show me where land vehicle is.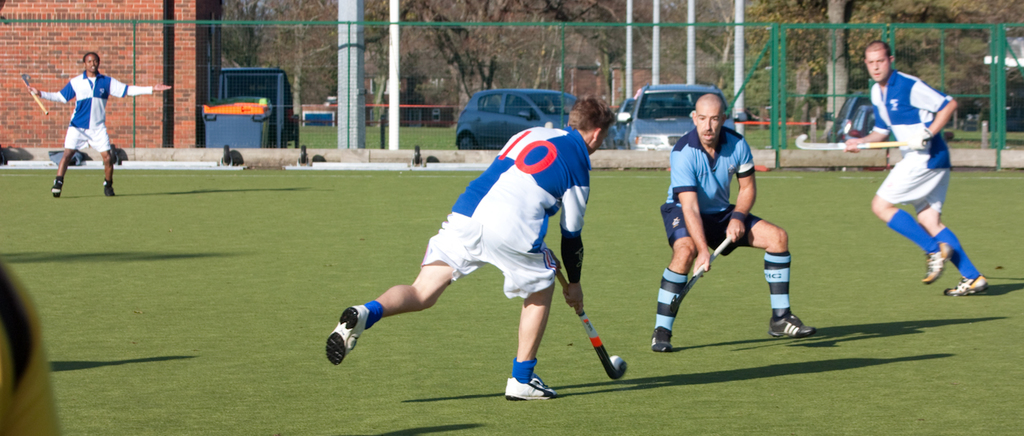
land vehicle is at bbox=(456, 90, 630, 150).
